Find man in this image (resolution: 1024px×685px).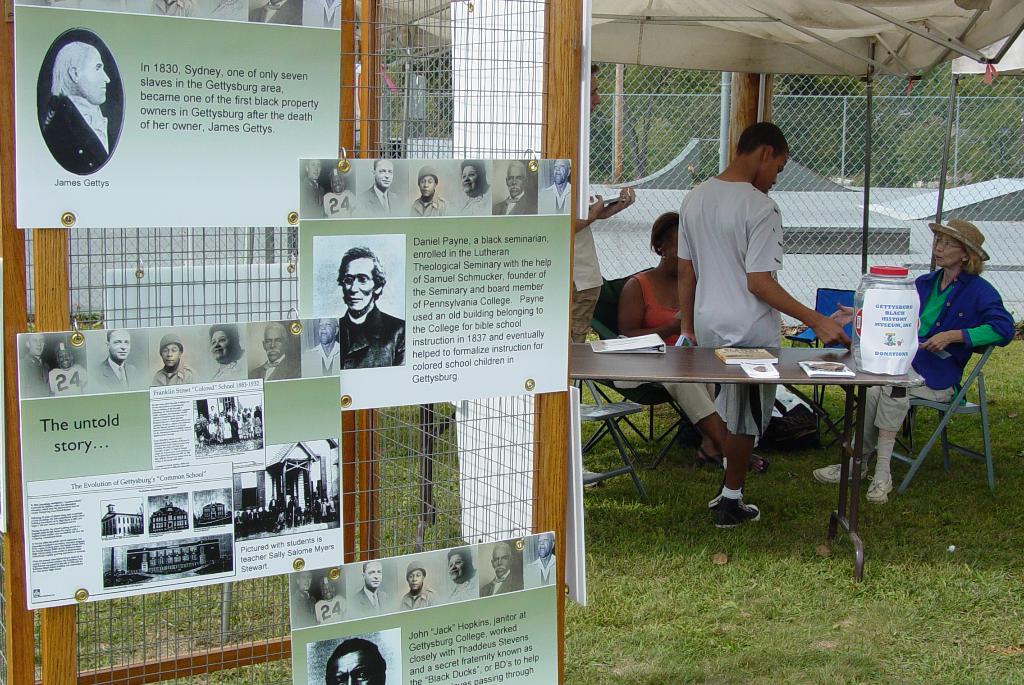
[397, 560, 439, 608].
